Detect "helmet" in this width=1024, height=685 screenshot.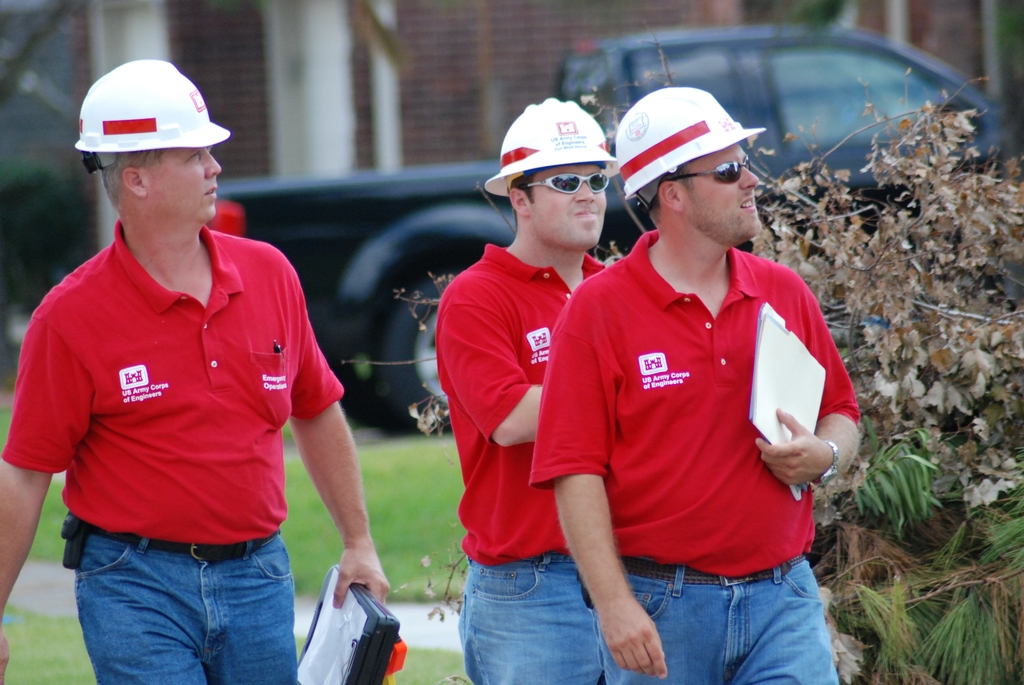
Detection: bbox=(481, 98, 611, 210).
